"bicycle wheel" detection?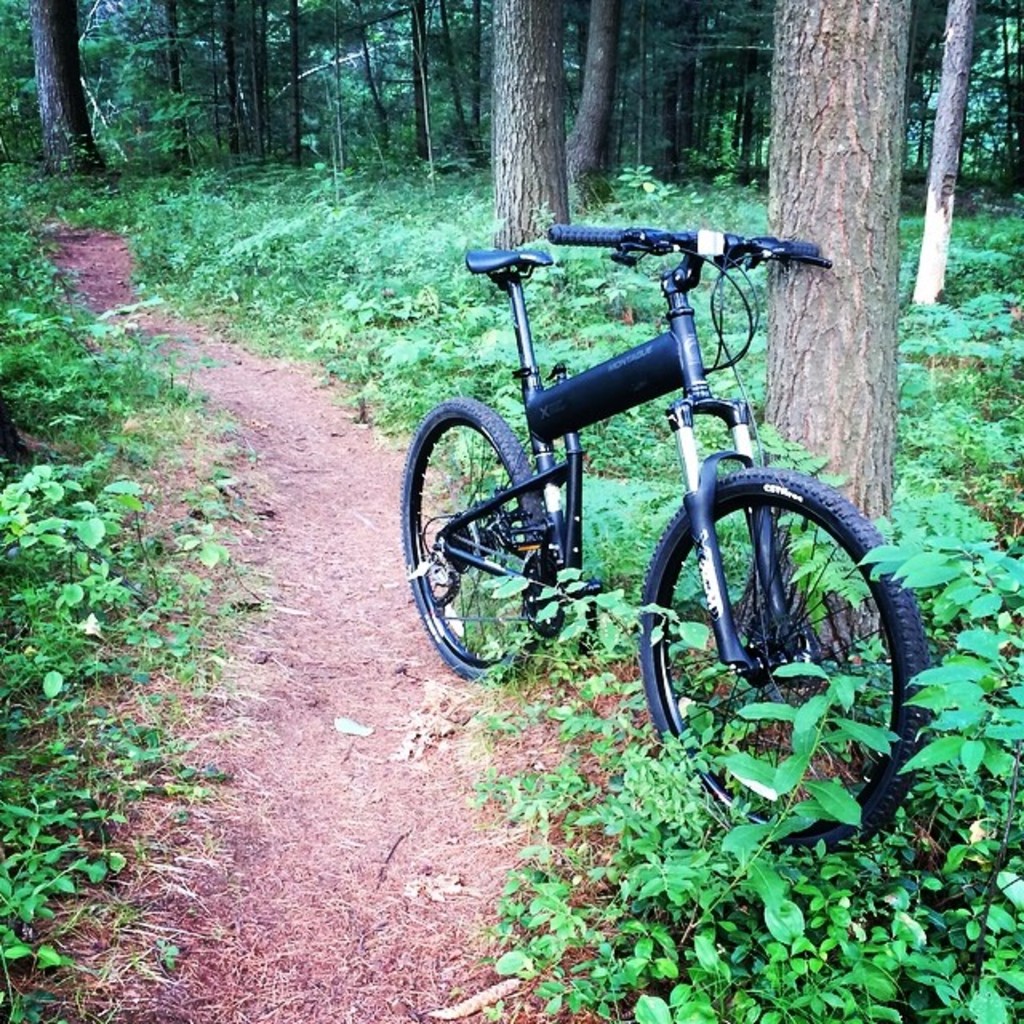
[394, 395, 549, 690]
